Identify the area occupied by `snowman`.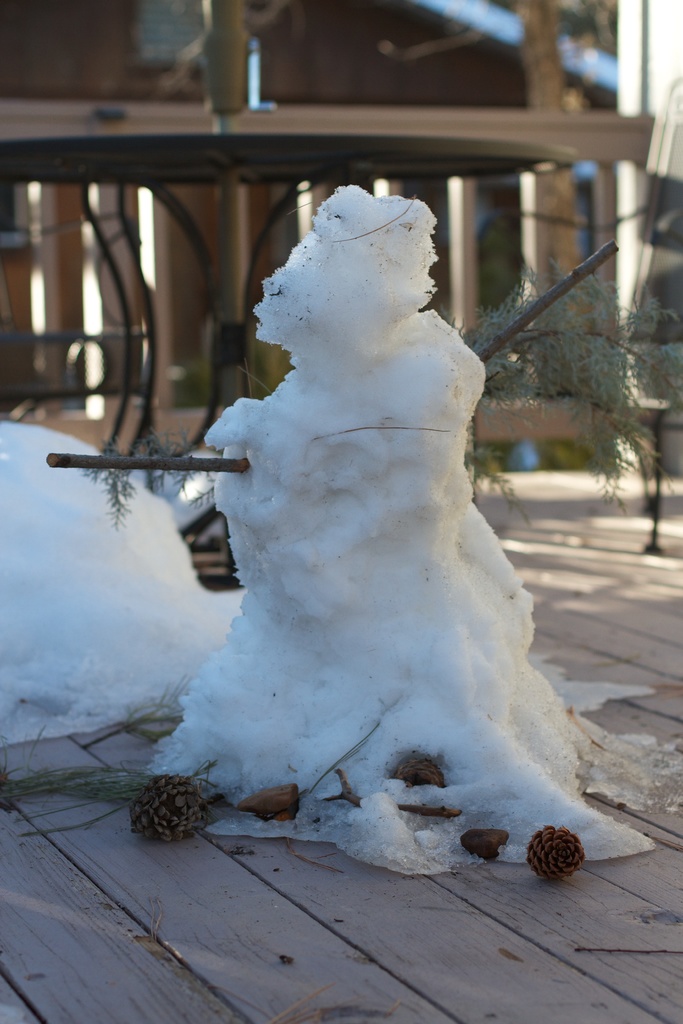
Area: BBox(149, 185, 585, 862).
